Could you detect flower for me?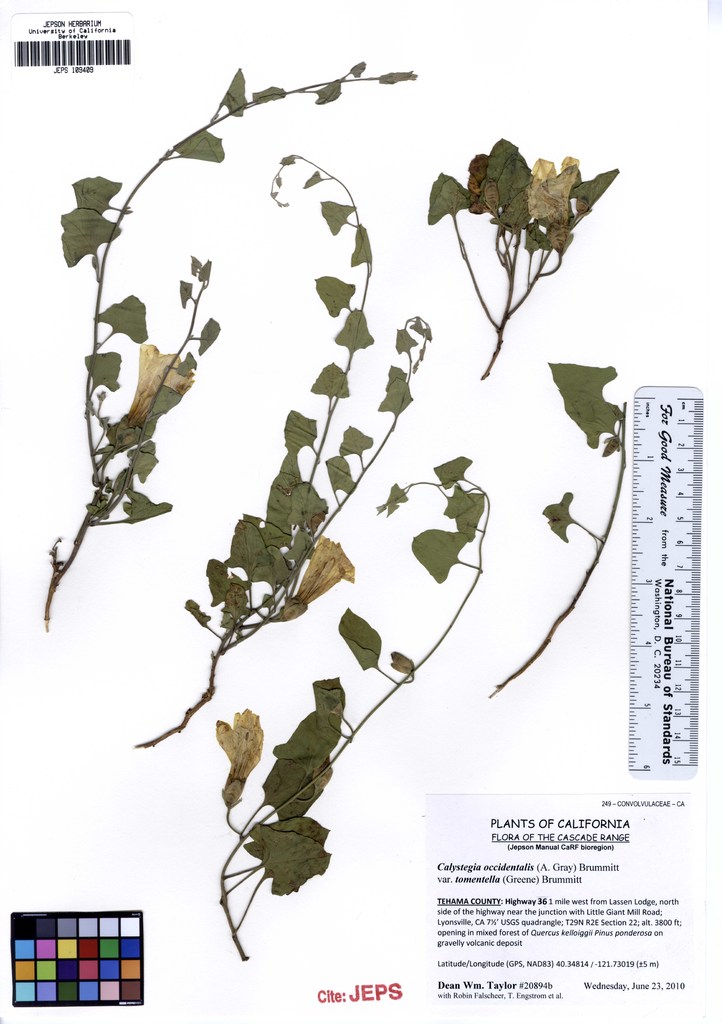
Detection result: 106/338/199/440.
